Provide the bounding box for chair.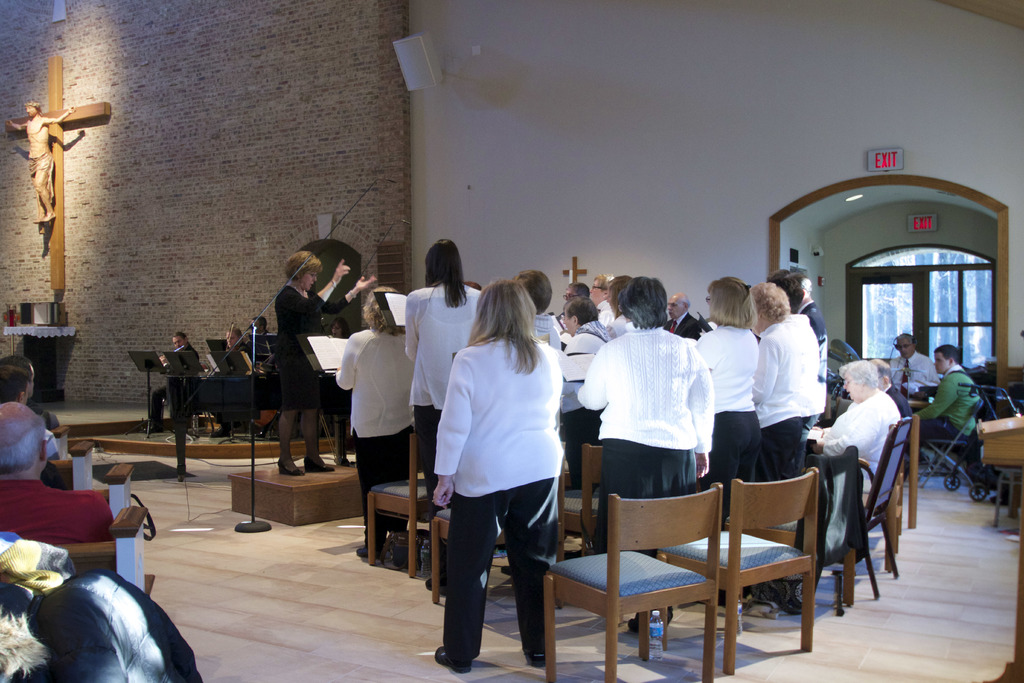
x1=367, y1=436, x2=435, y2=580.
